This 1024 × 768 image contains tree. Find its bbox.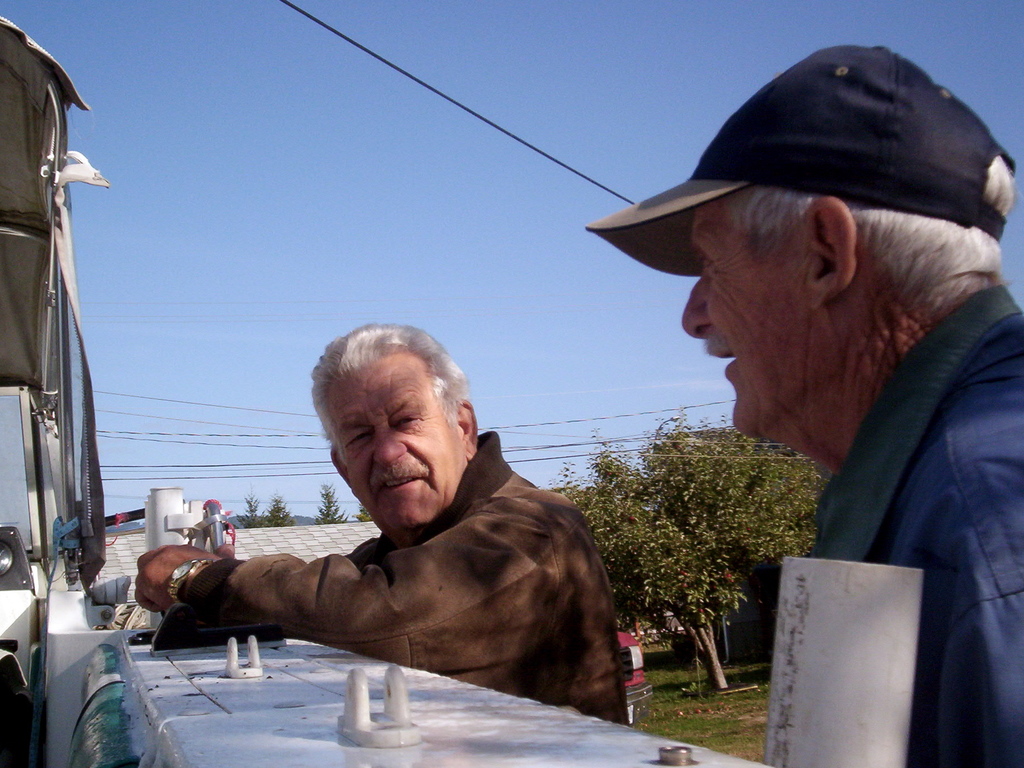
left=353, top=496, right=376, bottom=523.
